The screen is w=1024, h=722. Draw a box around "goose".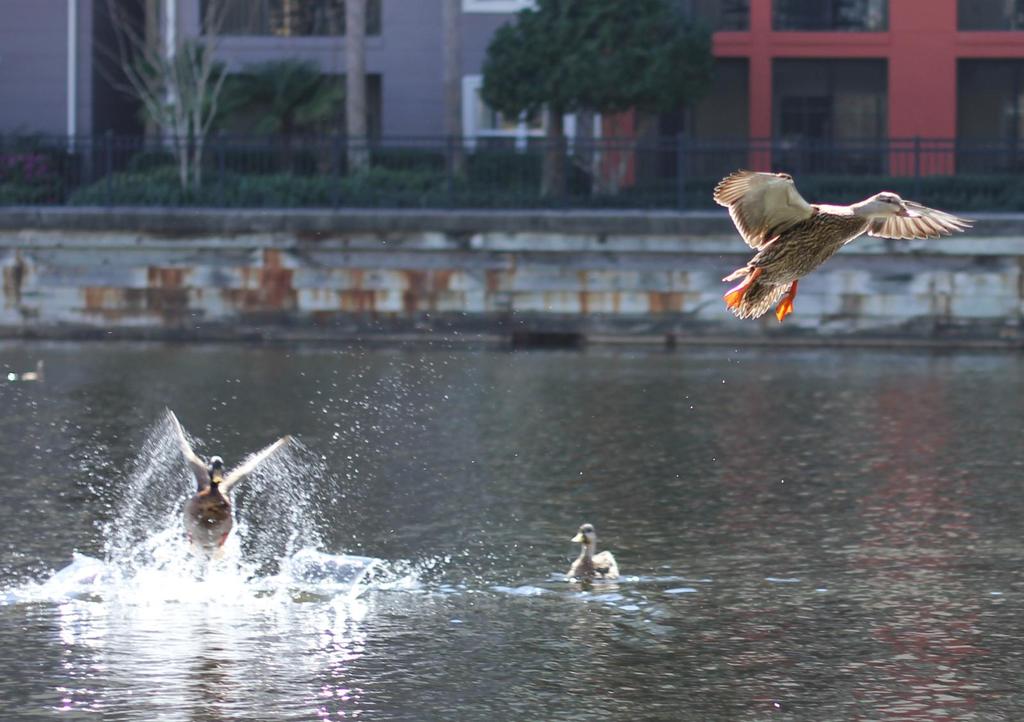
select_region(704, 153, 987, 332).
